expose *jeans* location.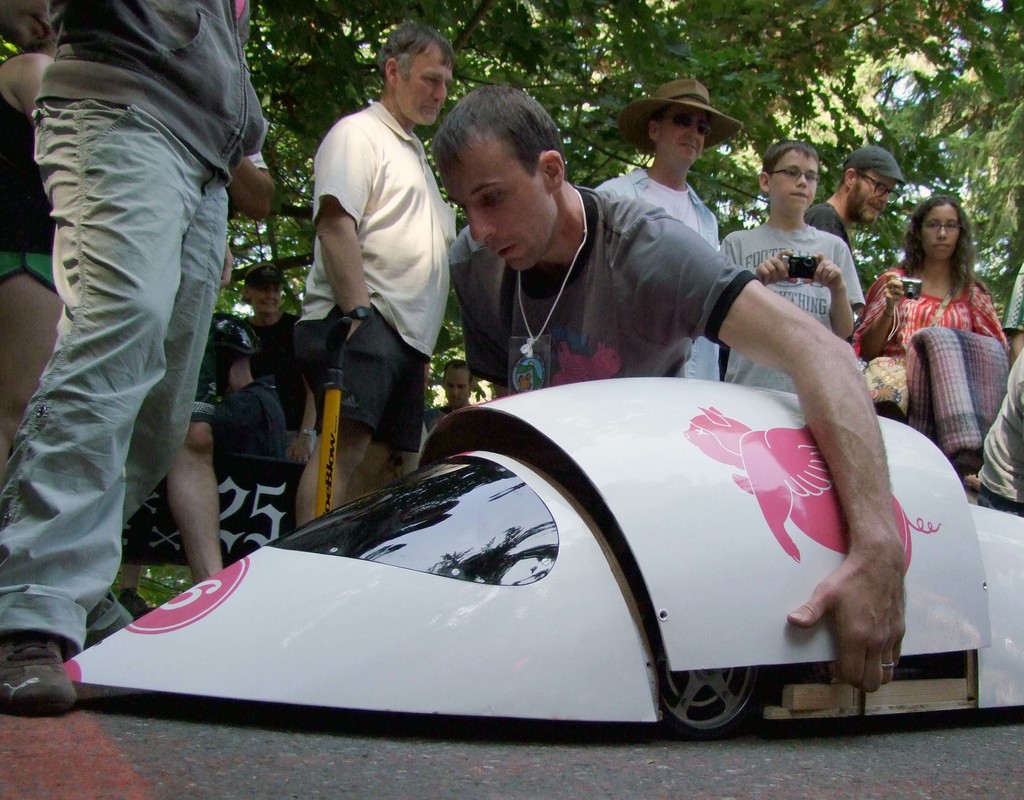
Exposed at (left=288, top=302, right=422, bottom=451).
